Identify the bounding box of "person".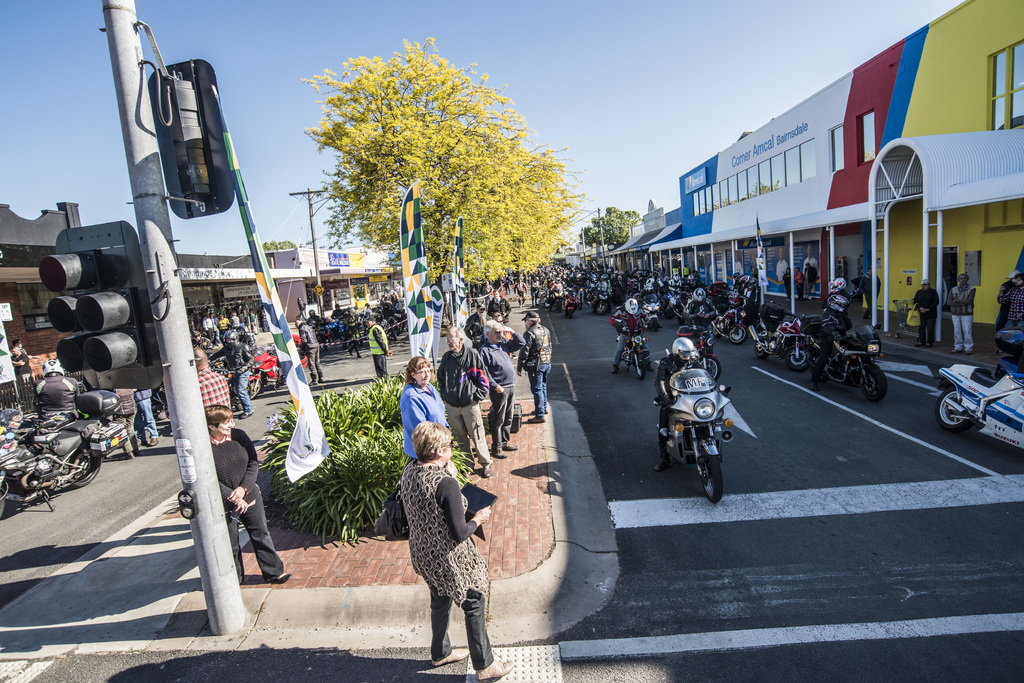
box(209, 335, 259, 418).
